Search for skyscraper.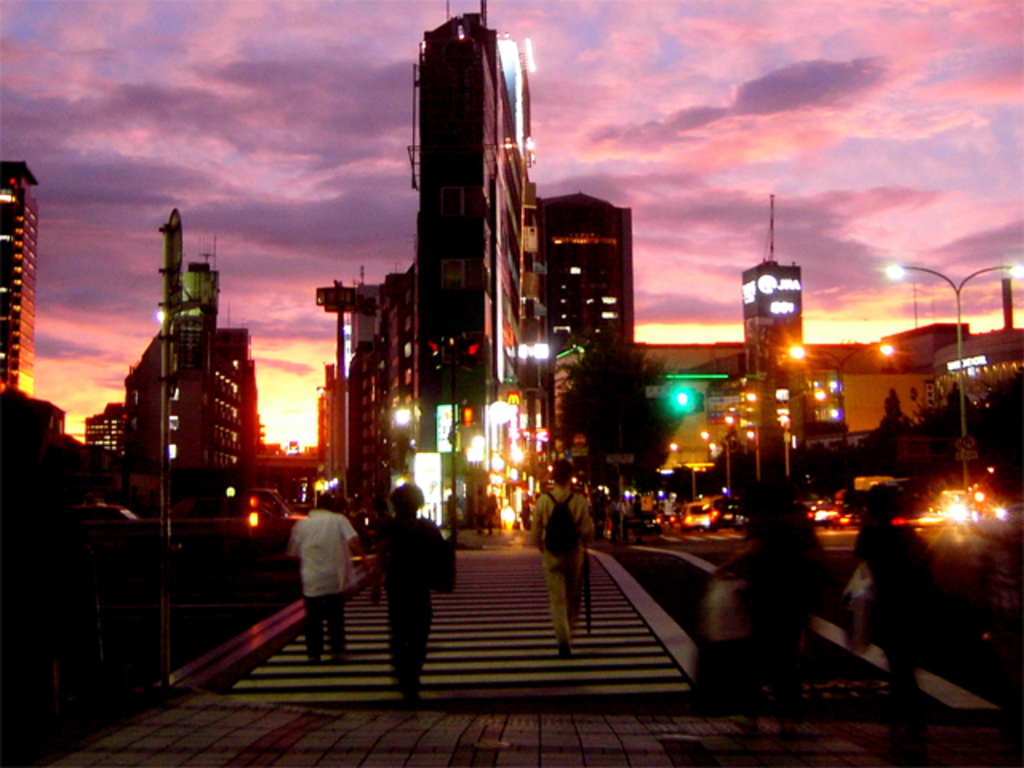
Found at [x1=741, y1=195, x2=858, y2=458].
